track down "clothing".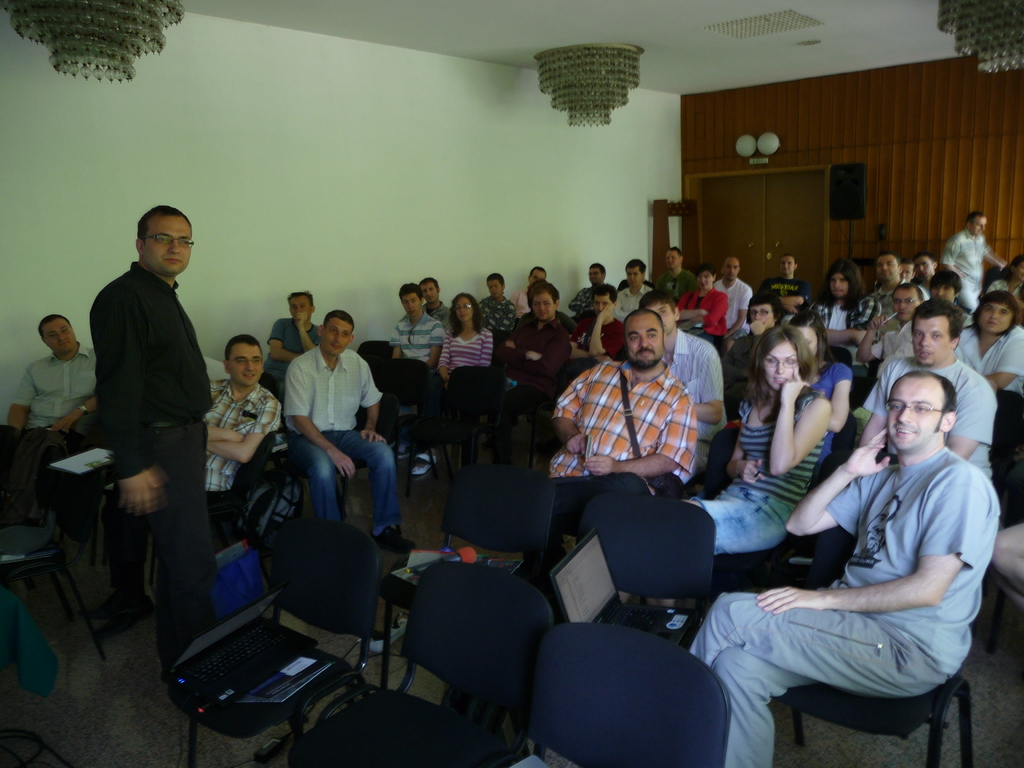
Tracked to {"x1": 397, "y1": 308, "x2": 444, "y2": 362}.
